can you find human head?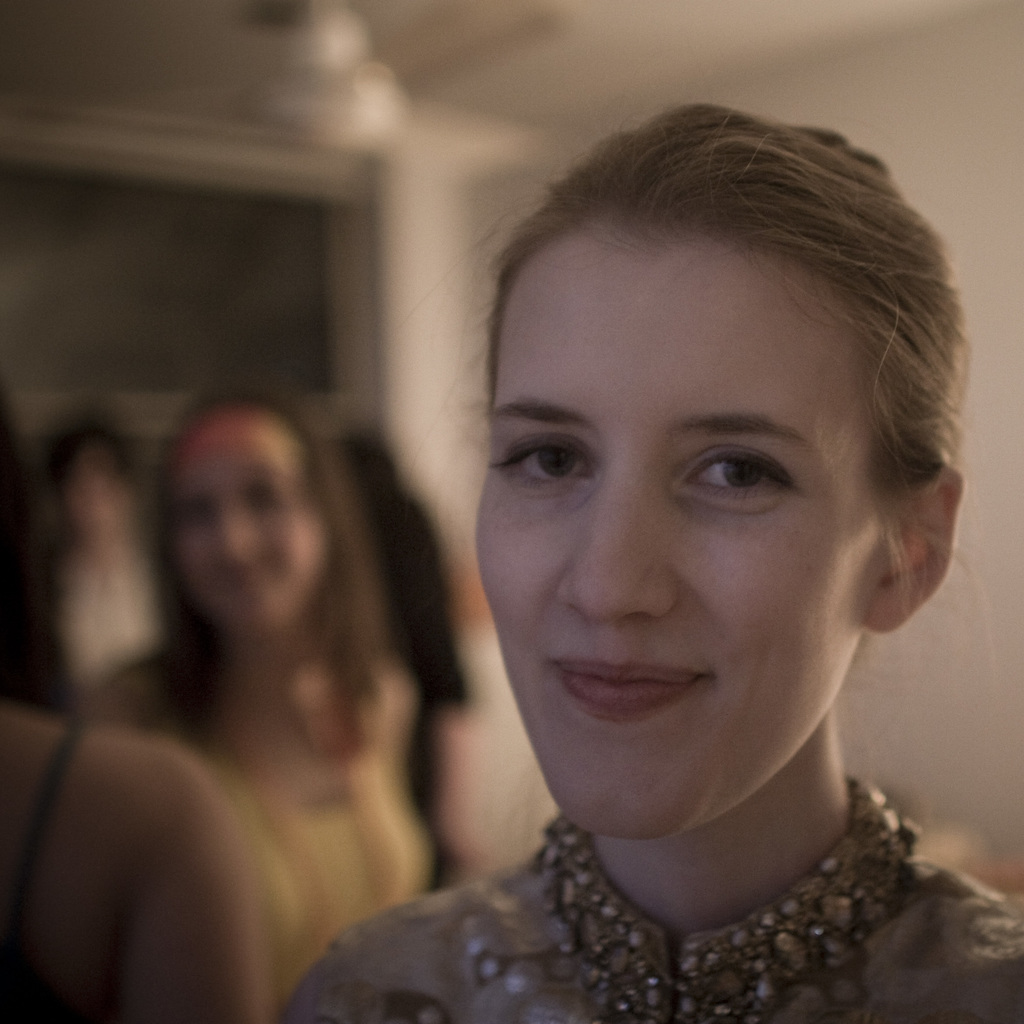
Yes, bounding box: (left=164, top=391, right=338, bottom=641).
